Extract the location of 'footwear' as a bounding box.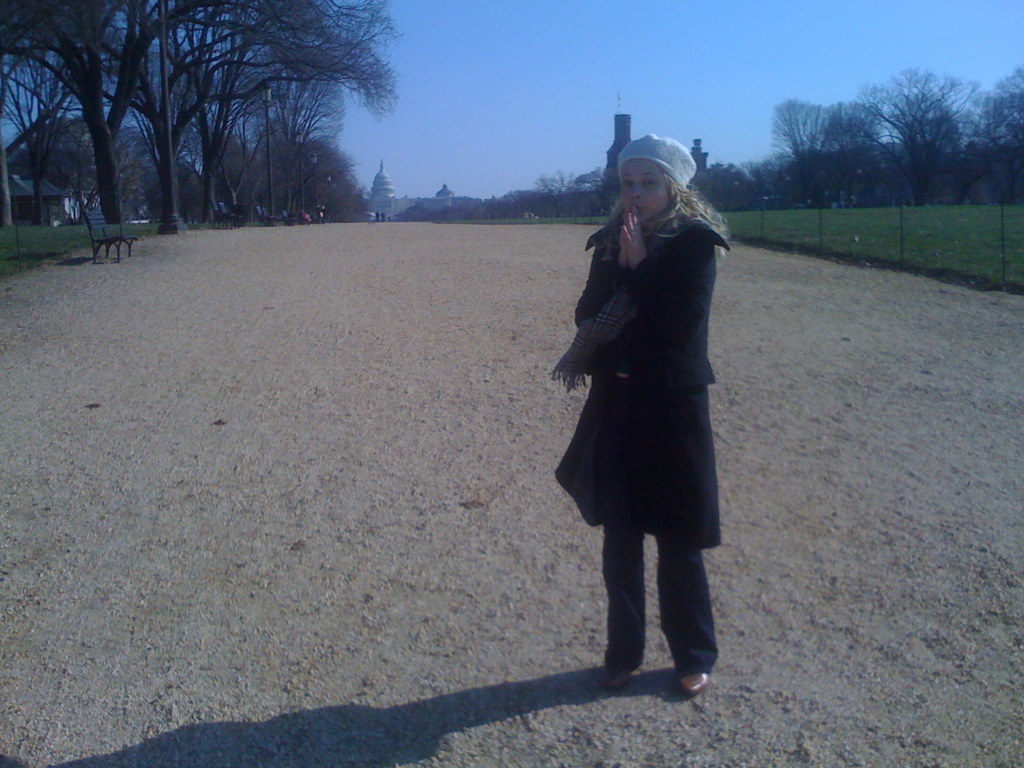
select_region(678, 673, 706, 695).
